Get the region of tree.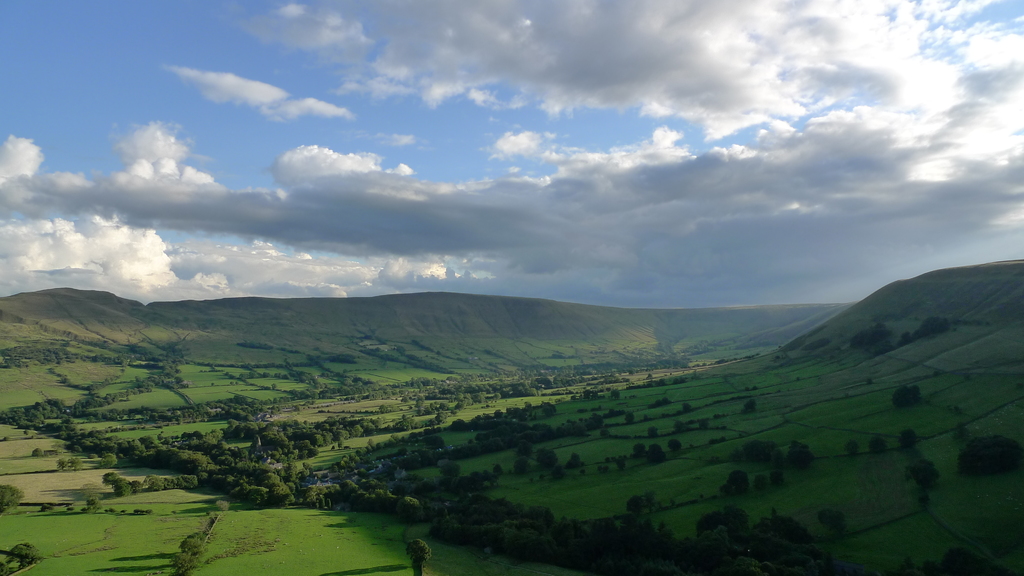
<region>740, 394, 759, 413</region>.
